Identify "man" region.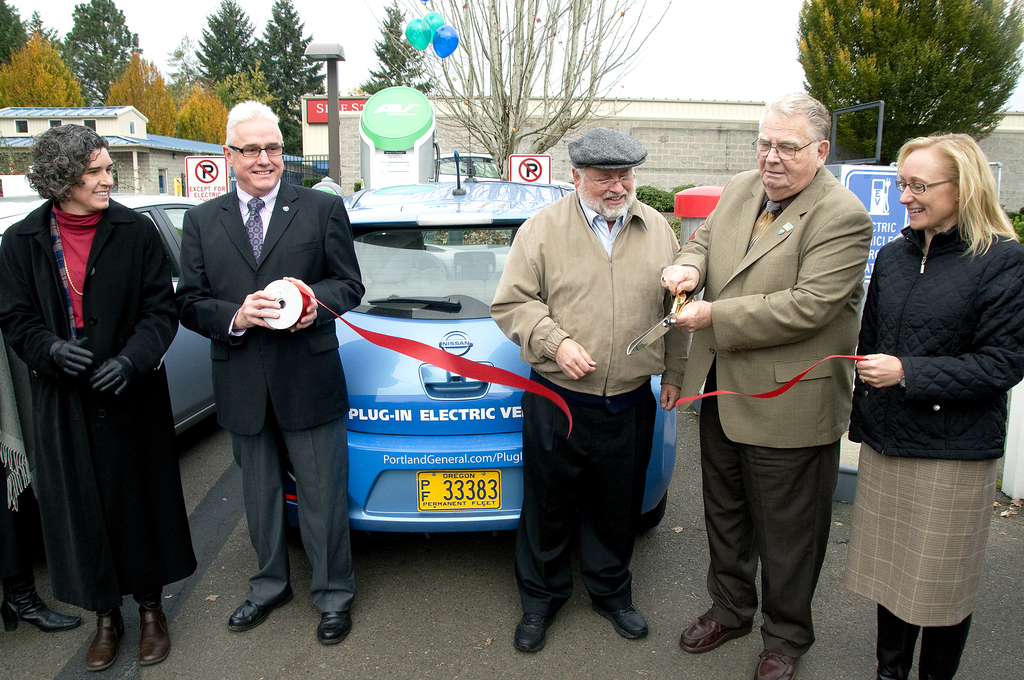
Region: (176, 101, 365, 646).
